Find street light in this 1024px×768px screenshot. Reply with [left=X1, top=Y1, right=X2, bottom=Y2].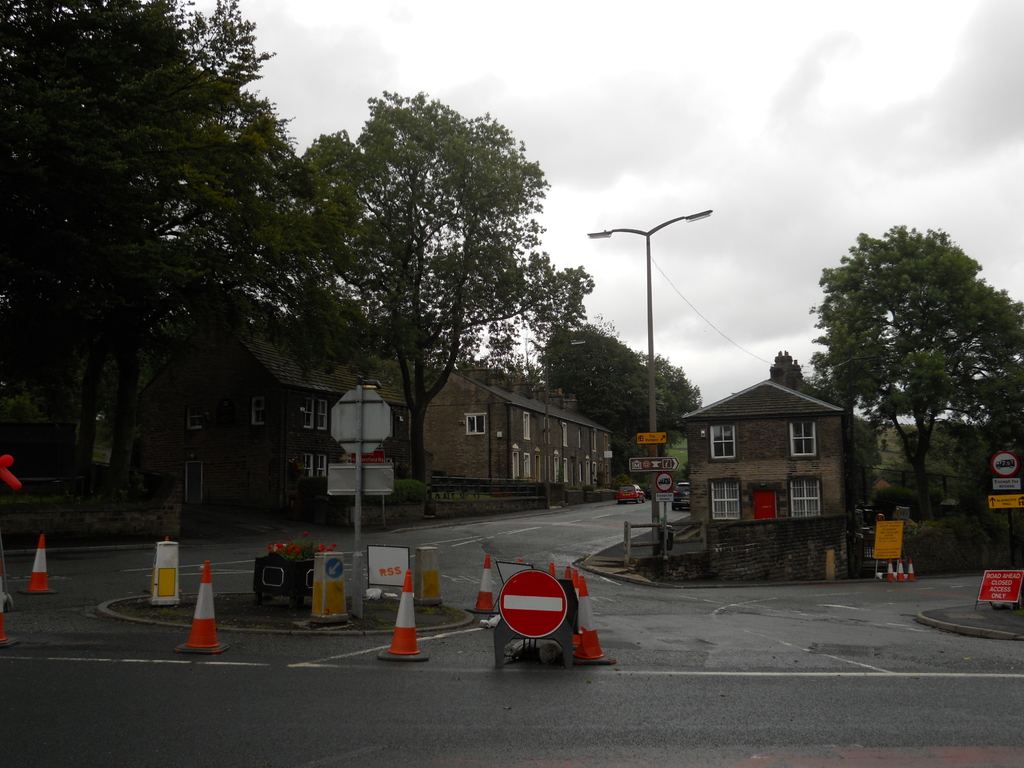
[left=353, top=377, right=382, bottom=620].
